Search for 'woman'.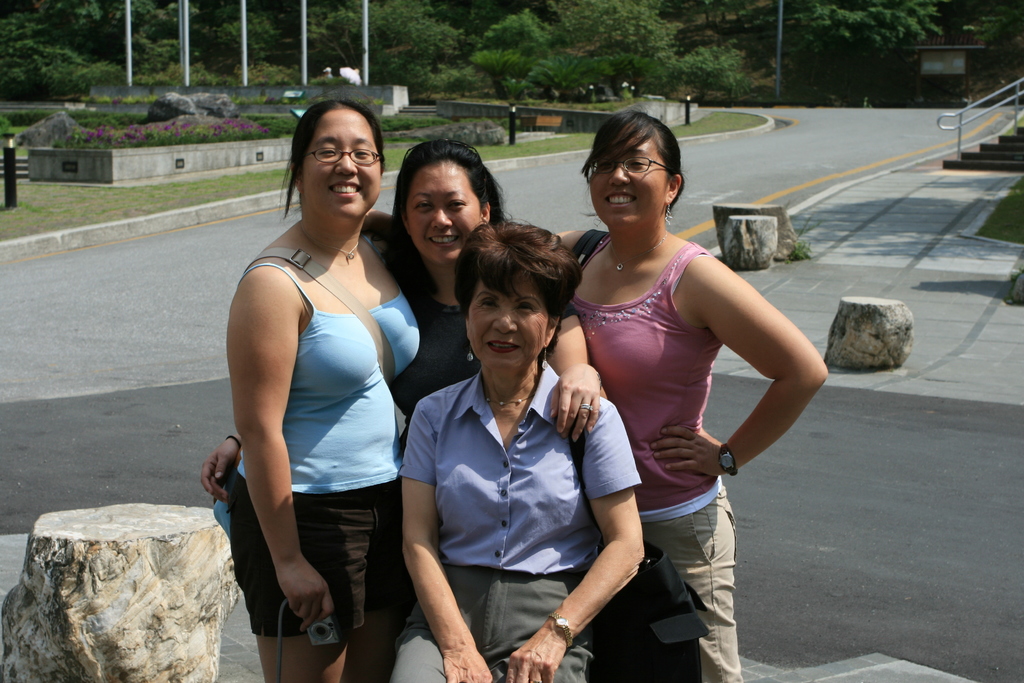
Found at 232:99:419:680.
